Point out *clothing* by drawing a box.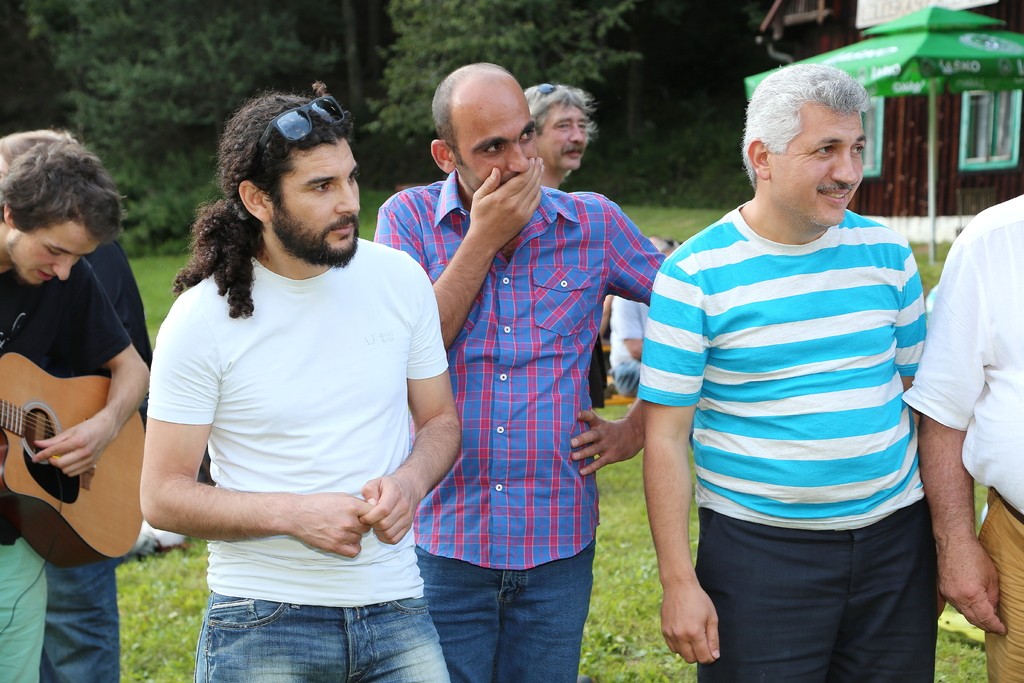
(x1=609, y1=287, x2=652, y2=393).
